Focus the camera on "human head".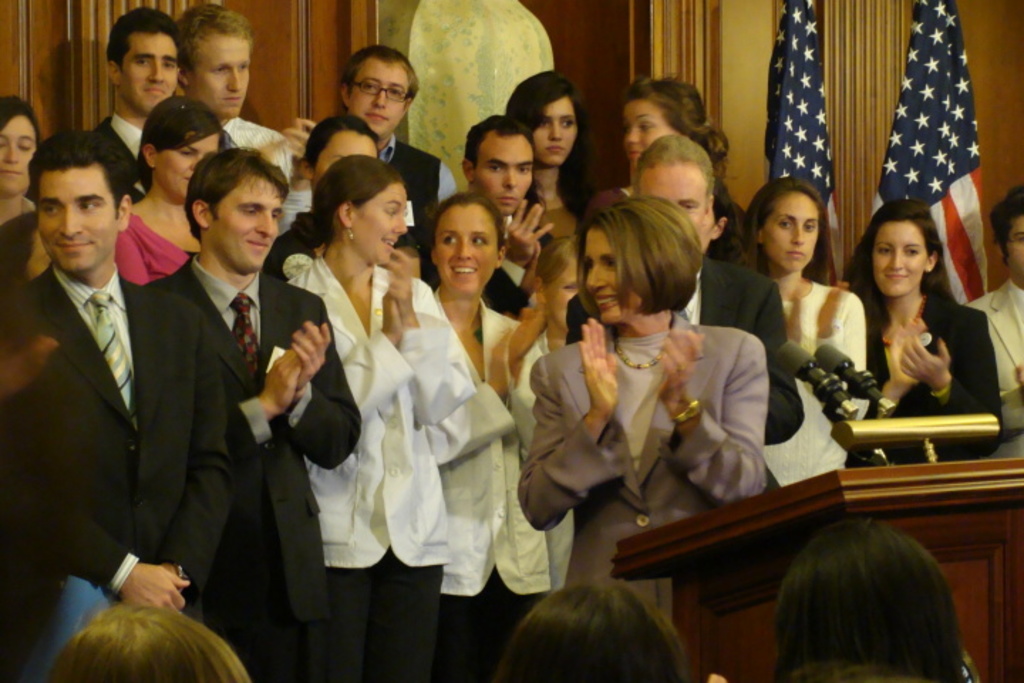
Focus region: [50,600,247,682].
